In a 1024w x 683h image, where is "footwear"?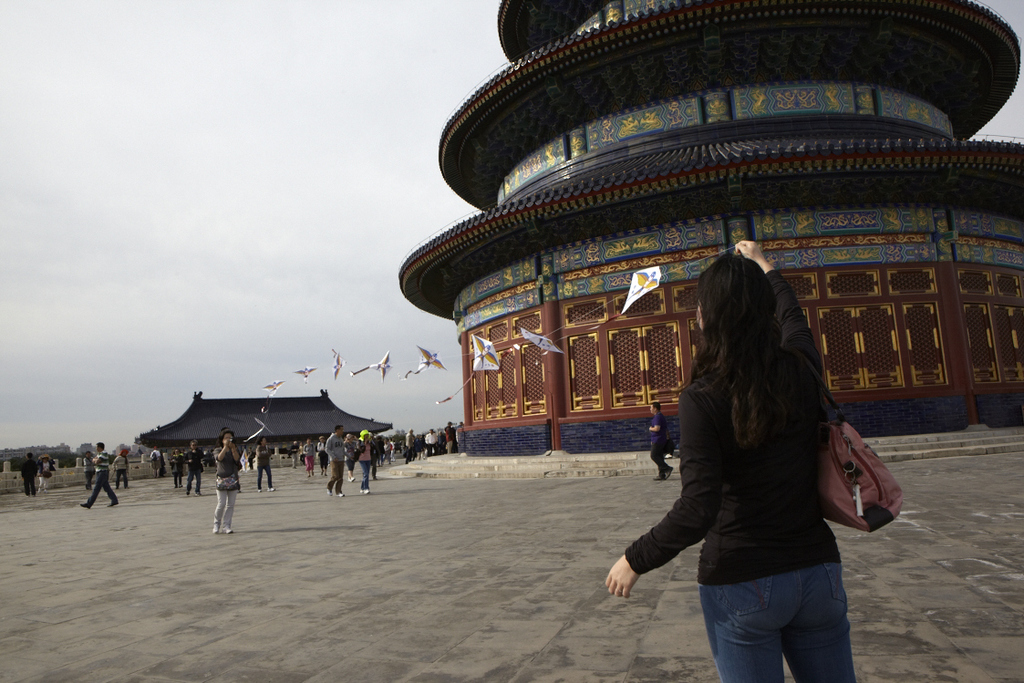
112 498 119 511.
